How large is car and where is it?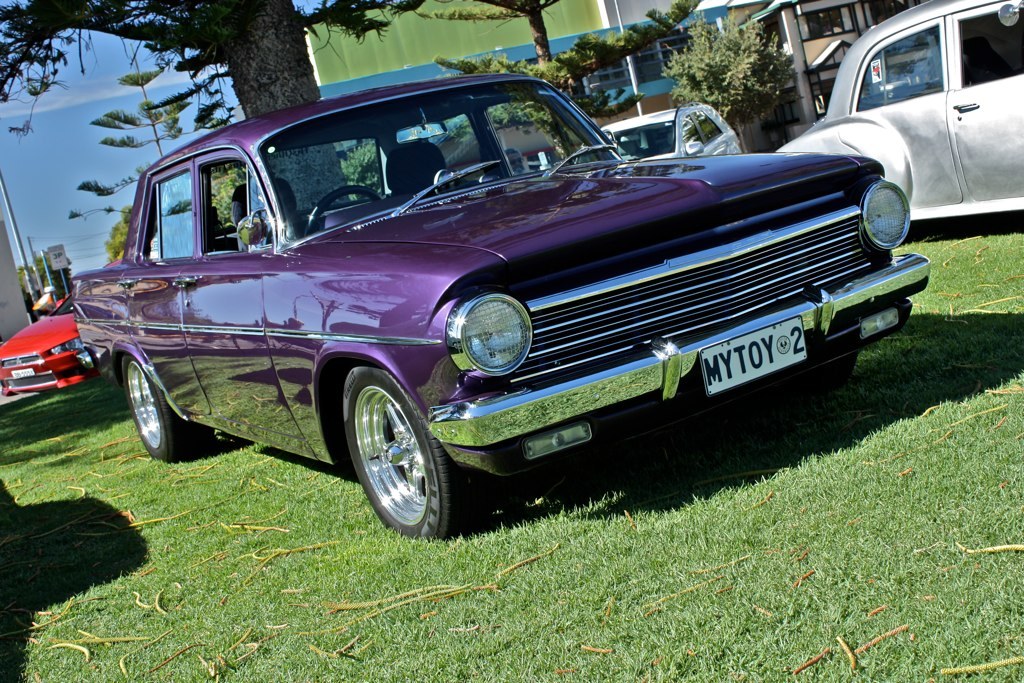
Bounding box: pyautogui.locateOnScreen(69, 76, 931, 538).
